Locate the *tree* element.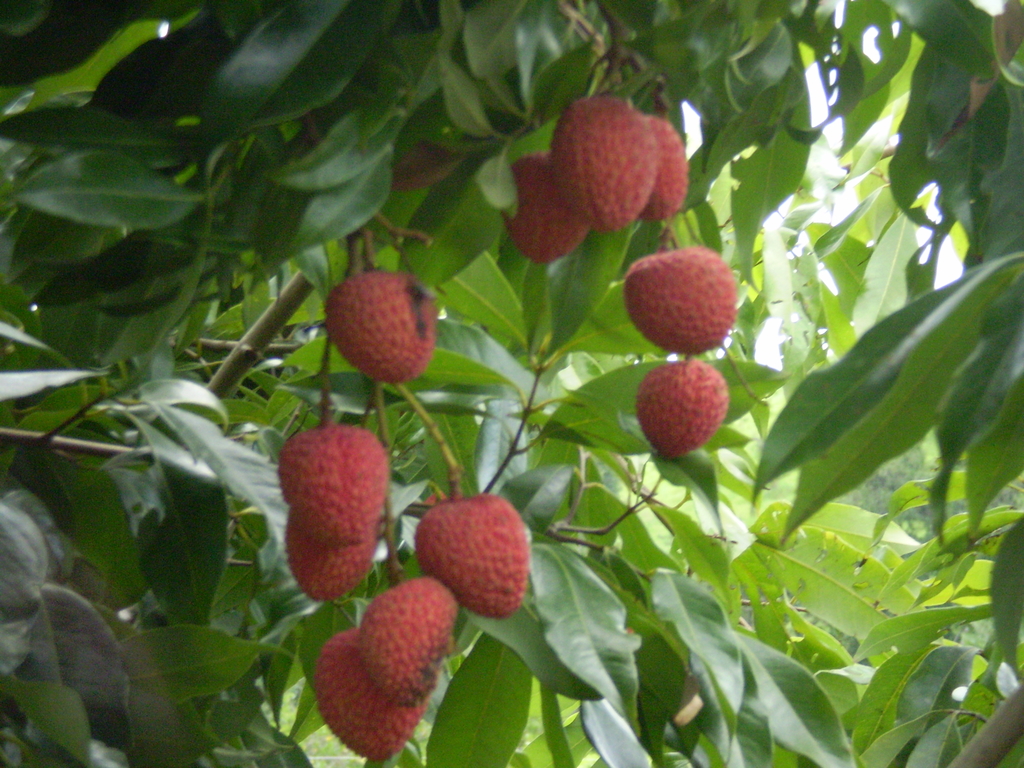
Element bbox: select_region(0, 0, 1023, 767).
